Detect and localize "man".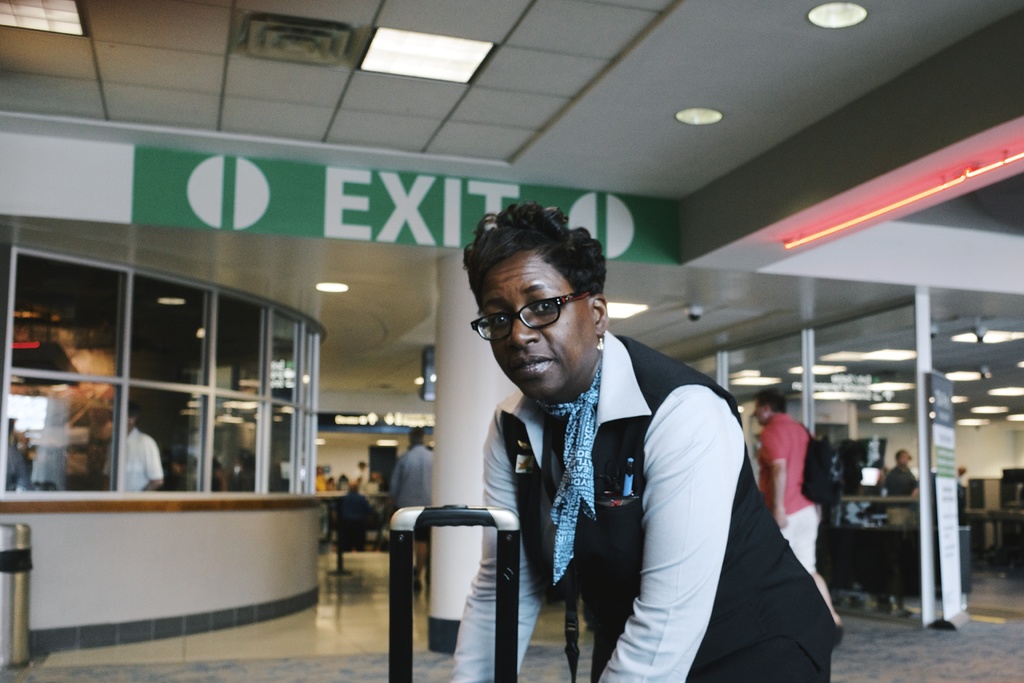
Localized at box(101, 401, 163, 504).
